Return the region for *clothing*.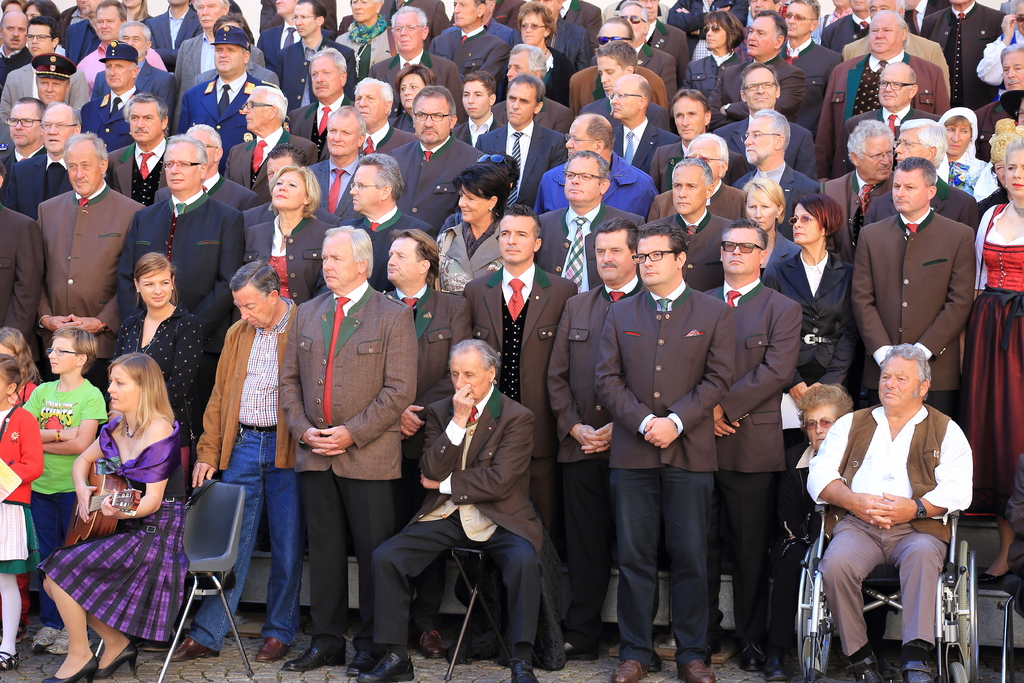
box(442, 16, 516, 47).
